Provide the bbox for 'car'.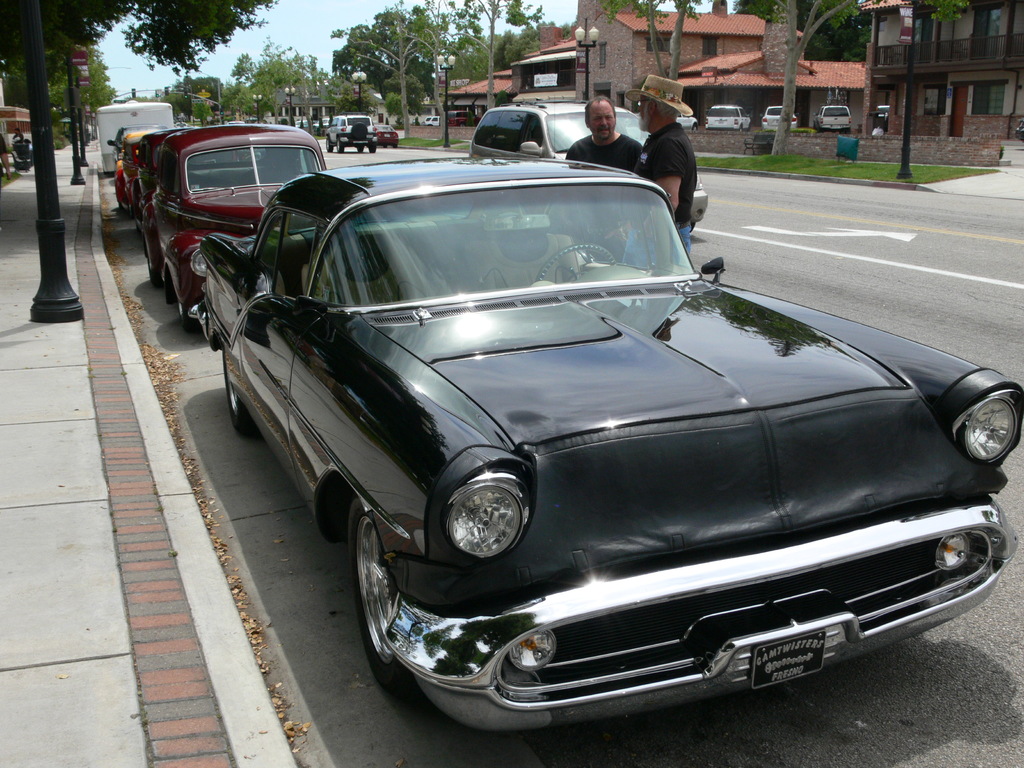
box=[816, 101, 854, 134].
